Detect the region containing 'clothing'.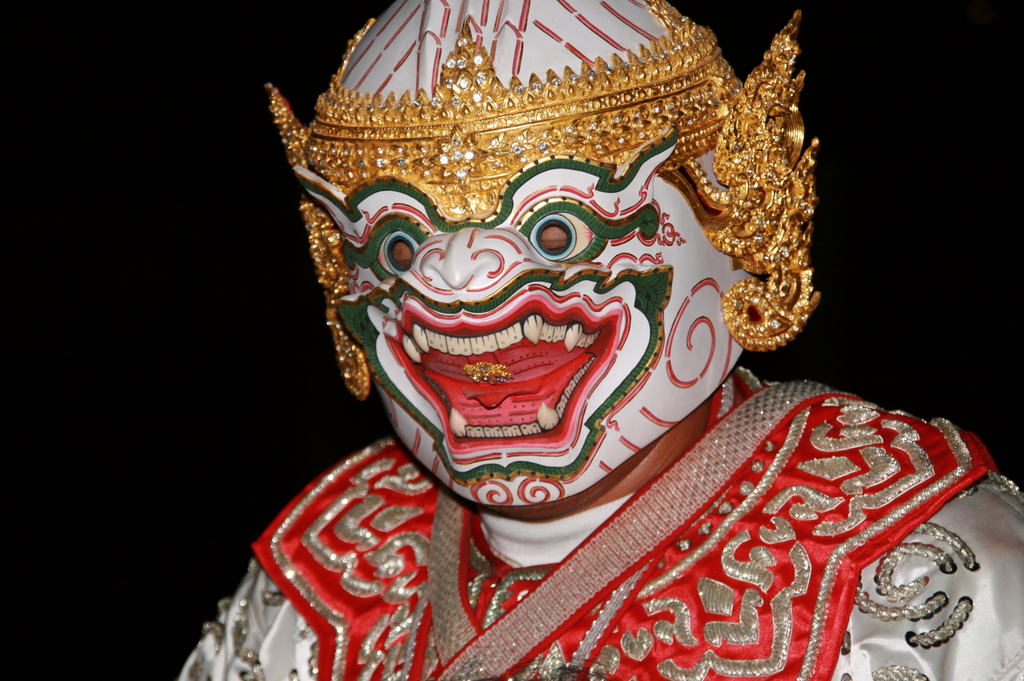
pyautogui.locateOnScreen(175, 366, 1023, 680).
